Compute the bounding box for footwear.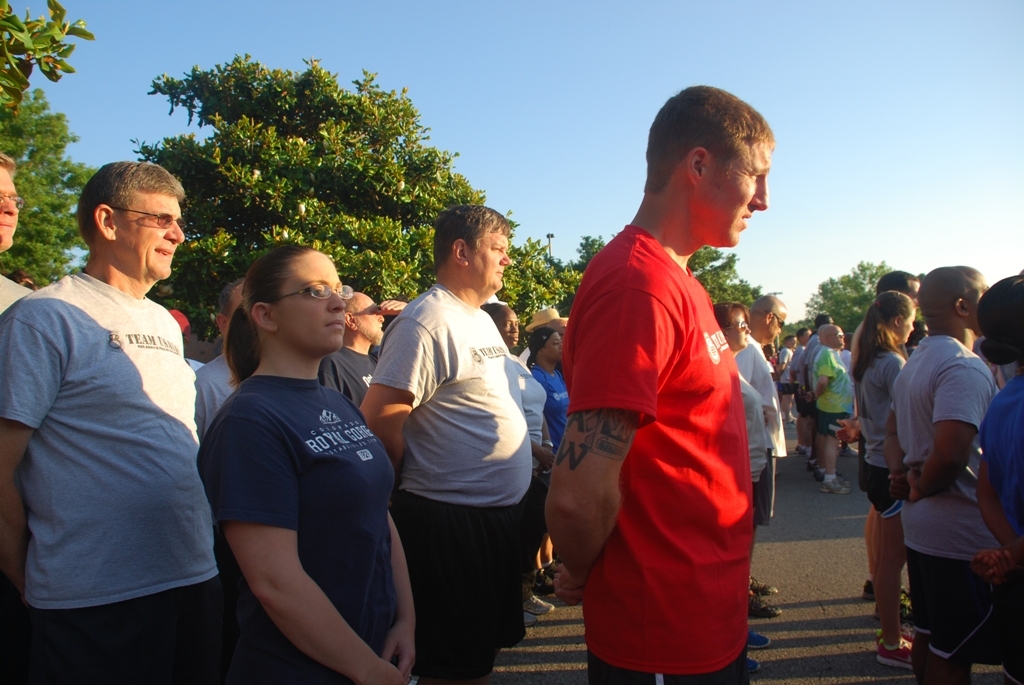
863 579 907 602.
